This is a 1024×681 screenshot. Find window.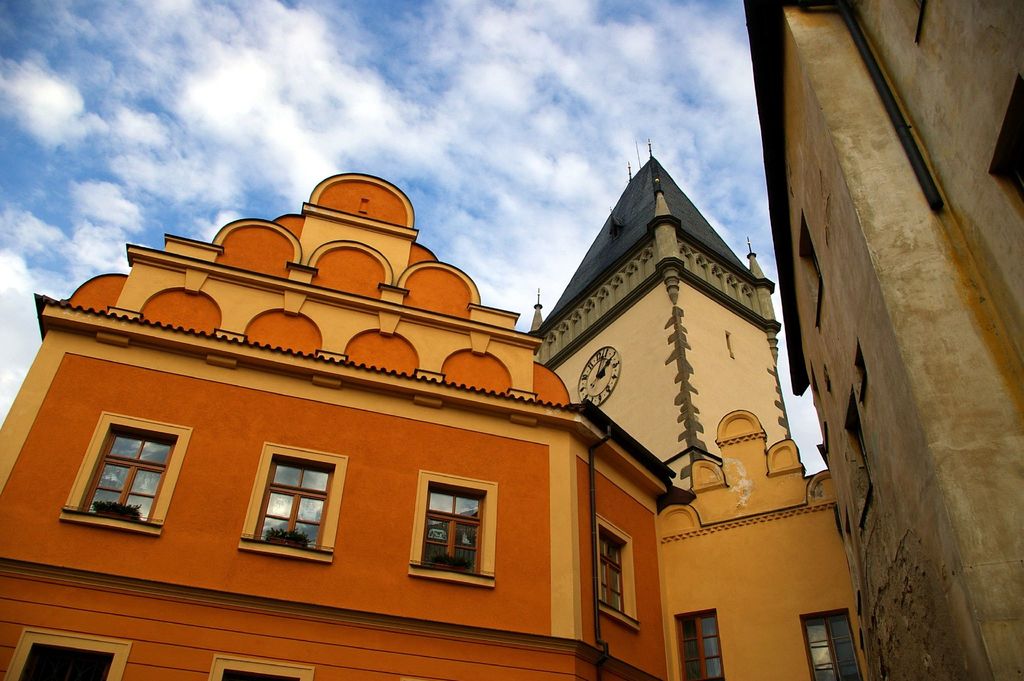
Bounding box: pyautogui.locateOnScreen(677, 616, 728, 680).
